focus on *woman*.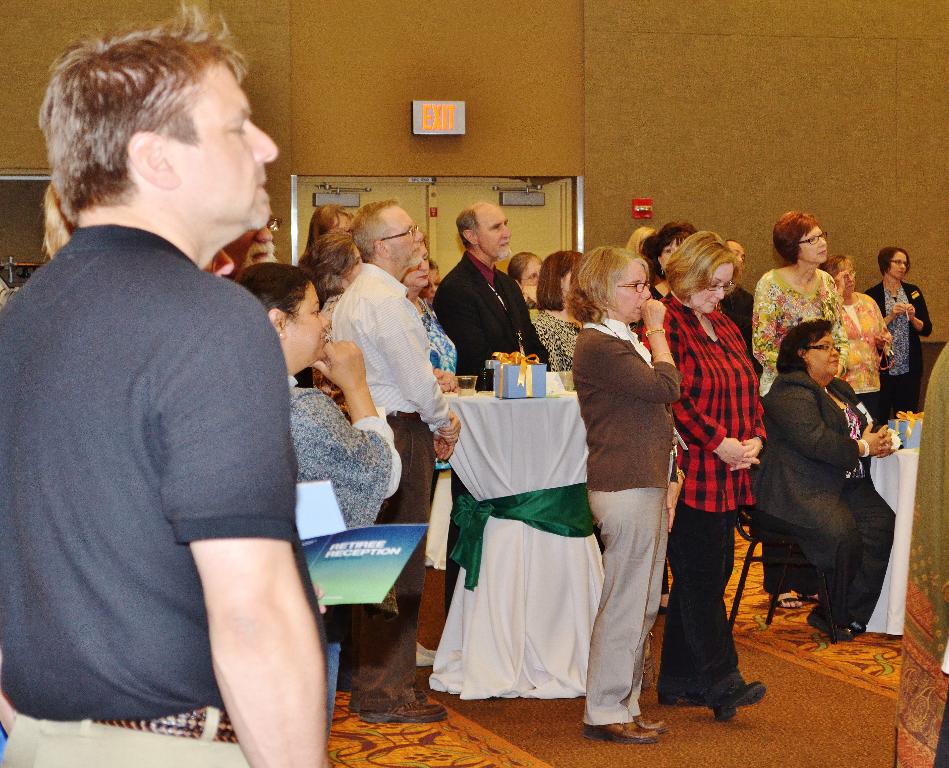
Focused at pyautogui.locateOnScreen(298, 232, 353, 345).
